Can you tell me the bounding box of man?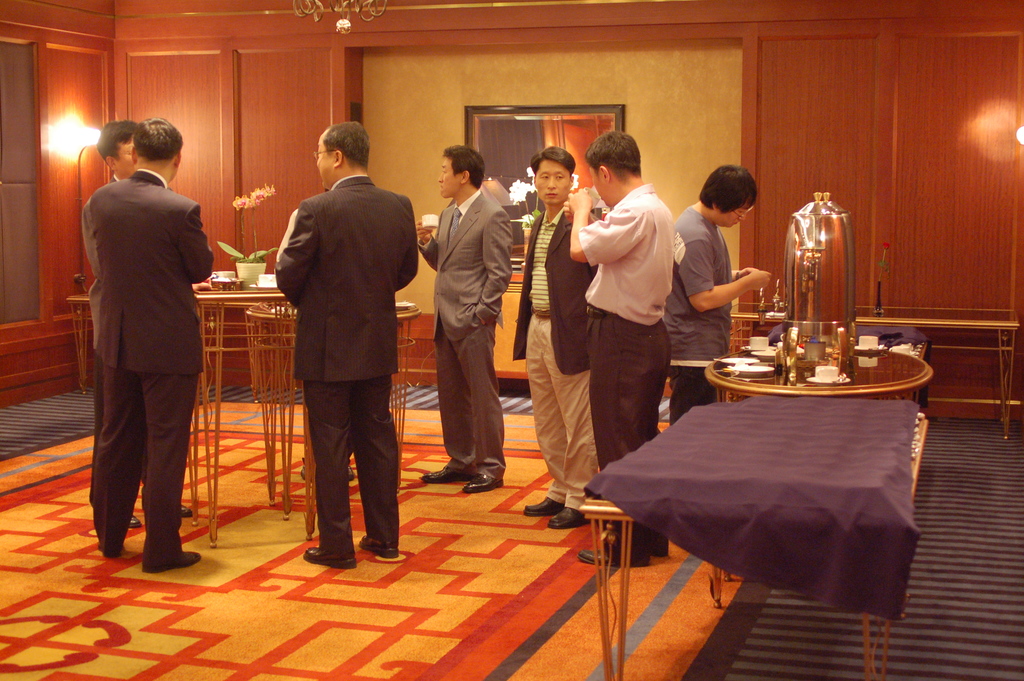
[566, 126, 678, 566].
